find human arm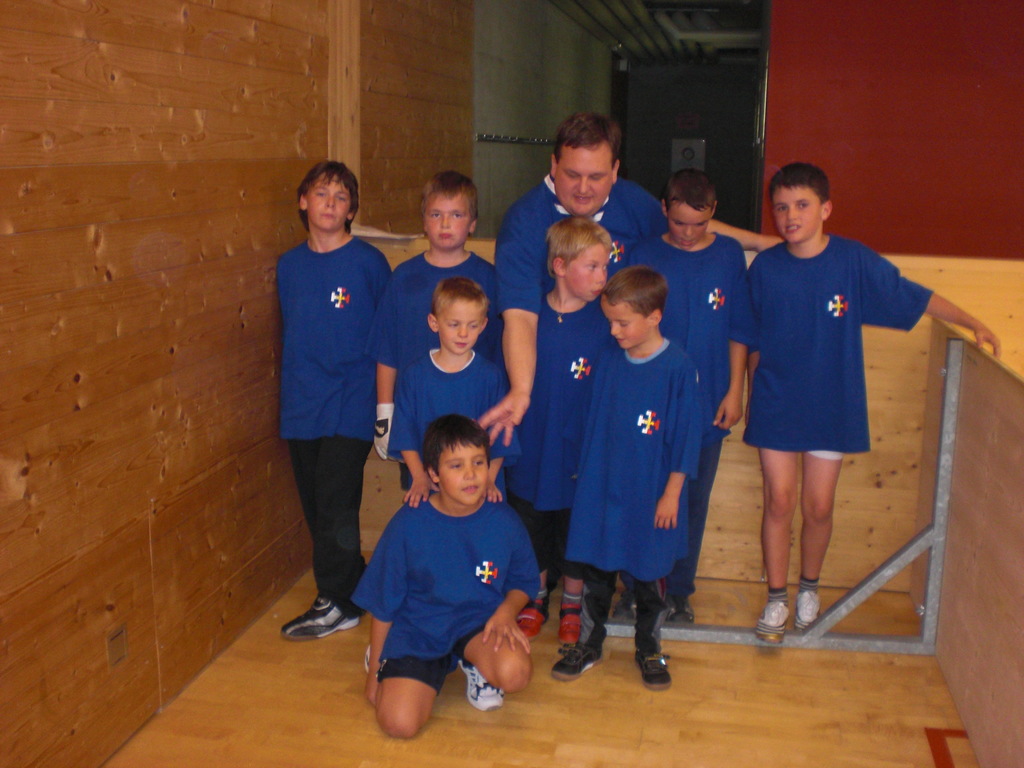
(x1=476, y1=211, x2=545, y2=441)
